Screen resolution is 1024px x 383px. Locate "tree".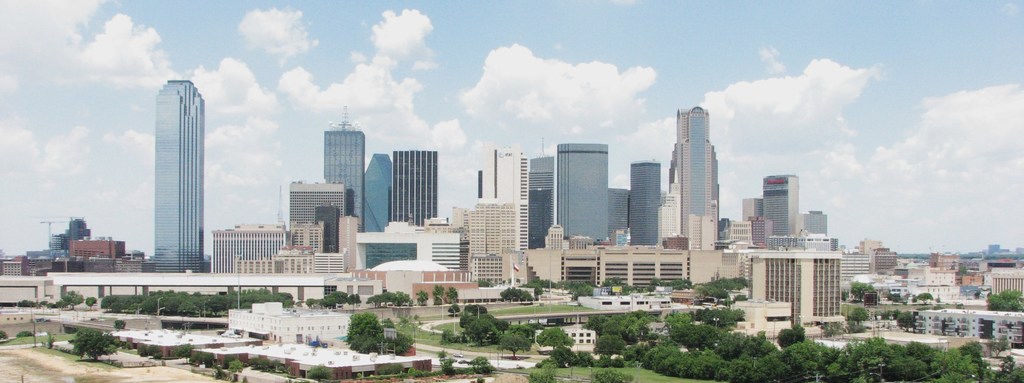
locate(71, 325, 116, 363).
